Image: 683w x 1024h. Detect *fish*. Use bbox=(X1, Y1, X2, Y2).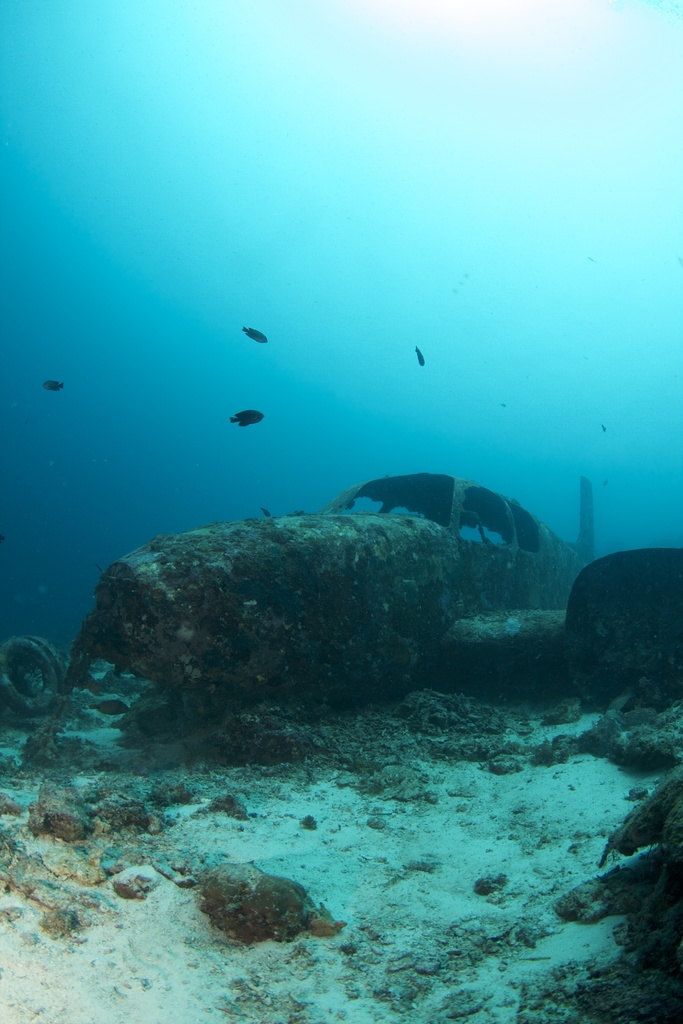
bbox=(245, 328, 270, 344).
